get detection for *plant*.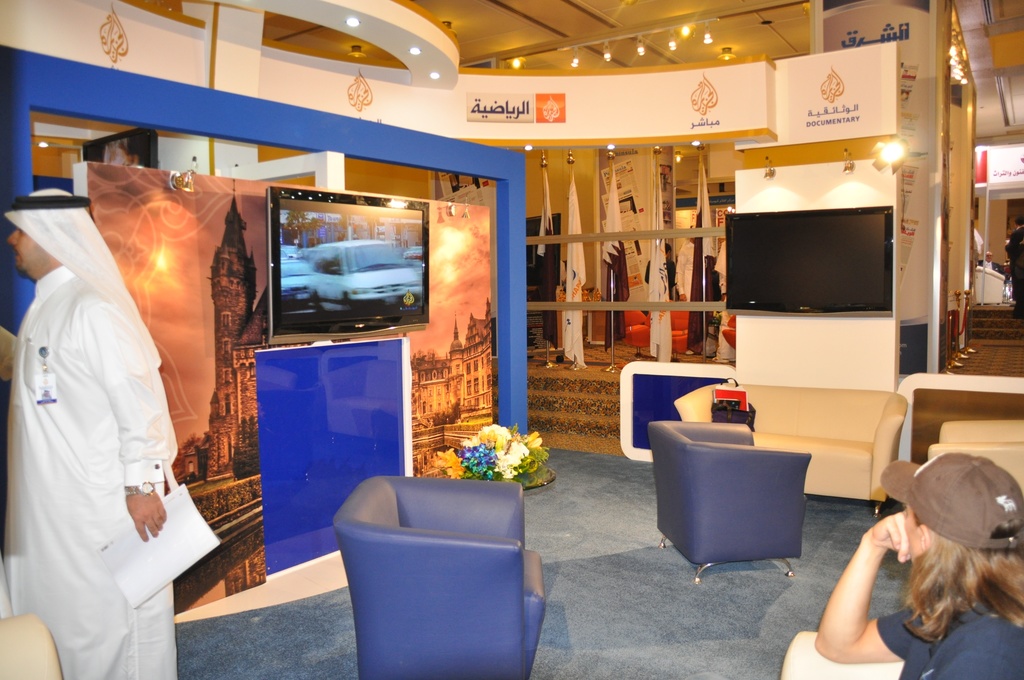
Detection: locate(460, 426, 525, 483).
